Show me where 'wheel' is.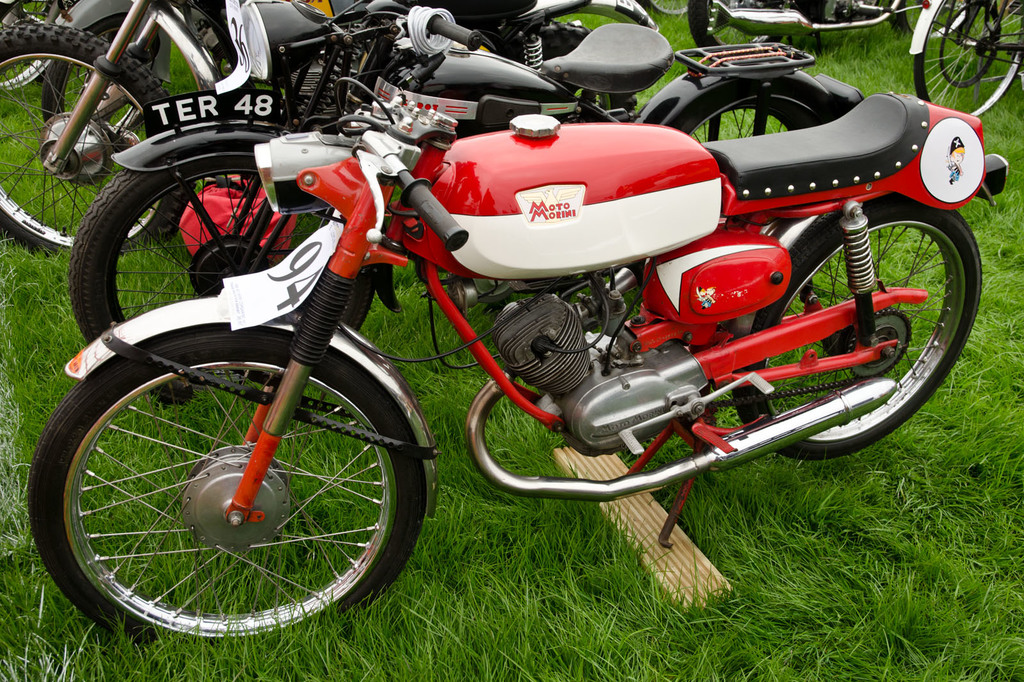
'wheel' is at bbox(902, 0, 1023, 126).
